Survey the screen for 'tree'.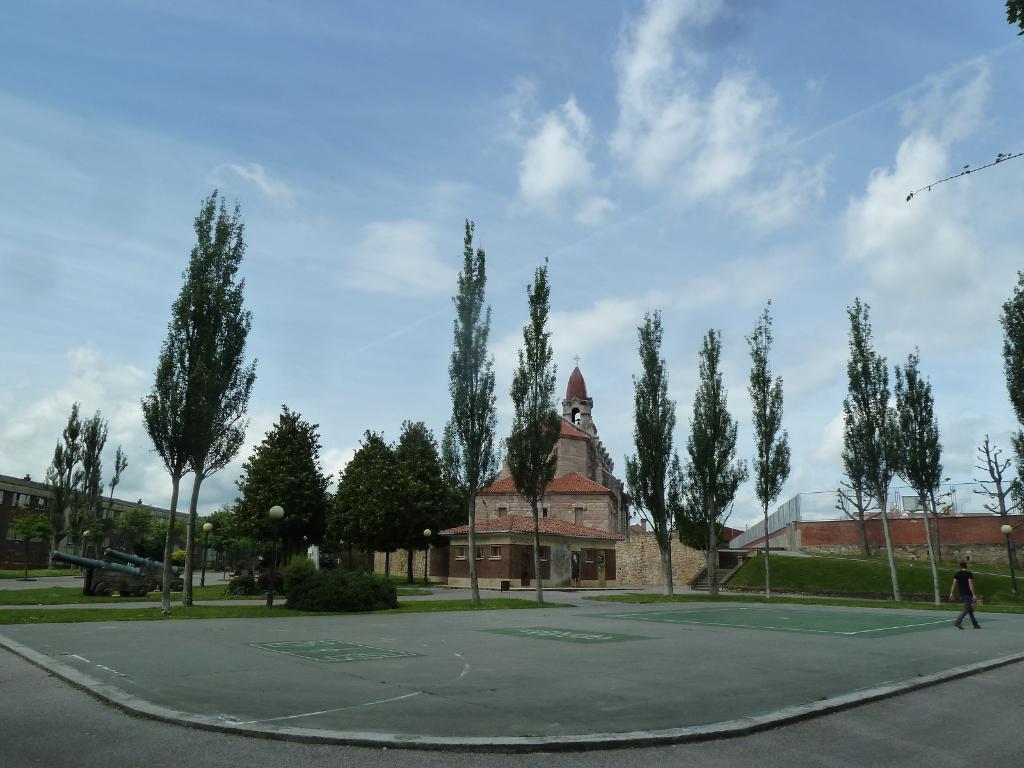
Survey found: (left=516, top=256, right=574, bottom=494).
